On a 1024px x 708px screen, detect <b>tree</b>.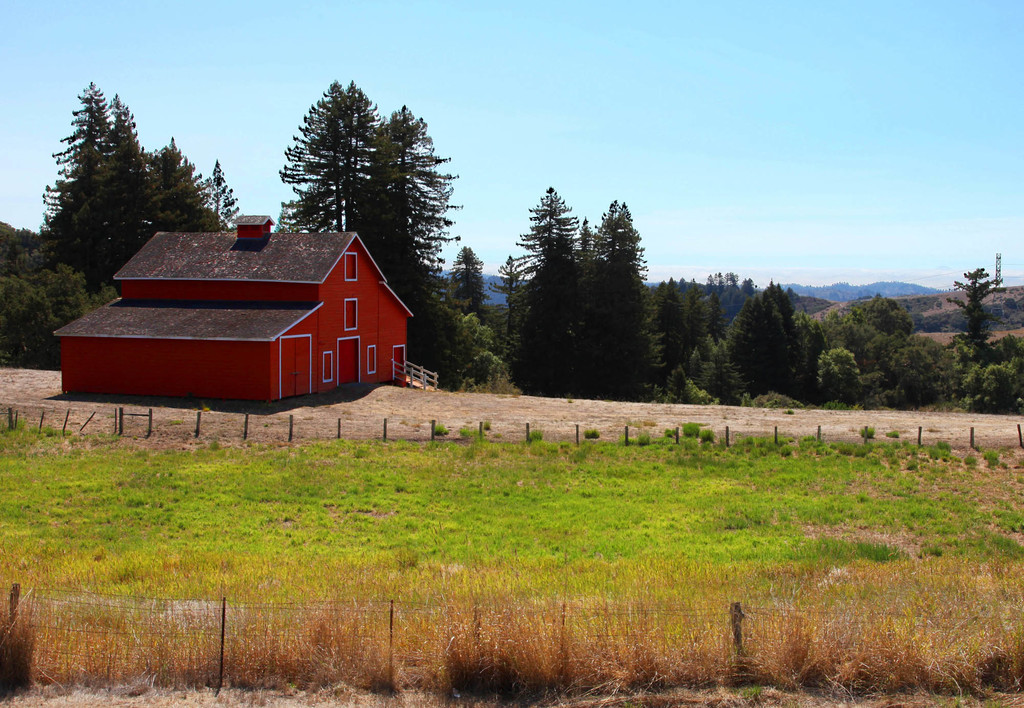
bbox(36, 75, 172, 283).
